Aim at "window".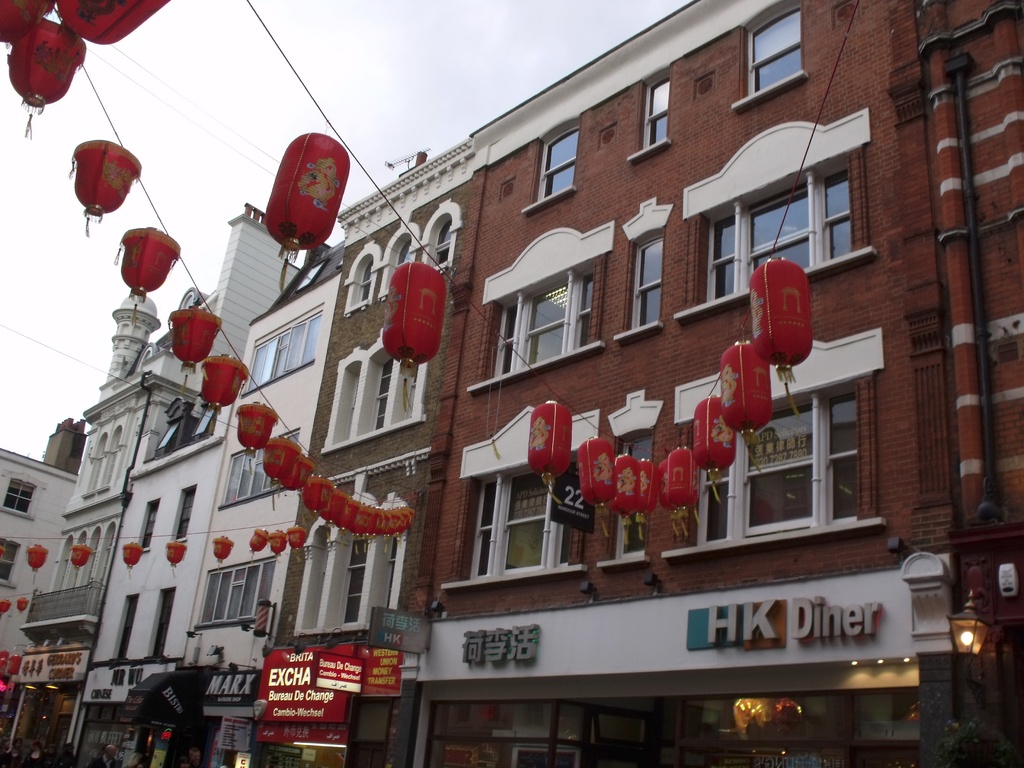
Aimed at region(292, 493, 408, 635).
